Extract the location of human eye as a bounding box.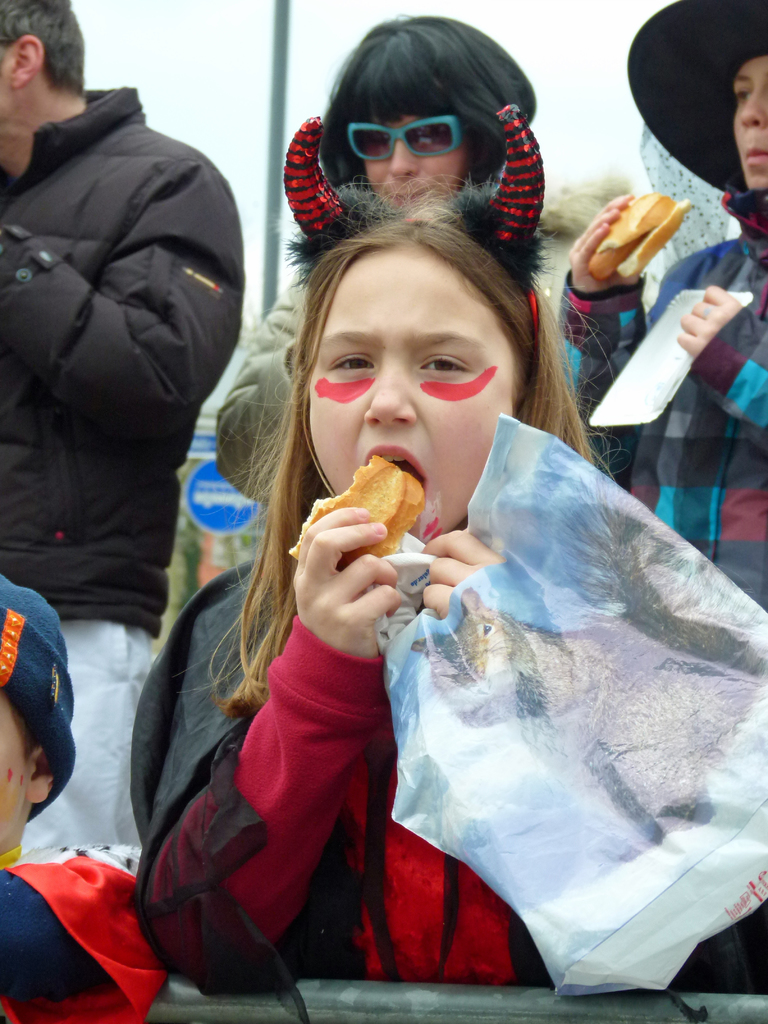
417, 345, 476, 378.
